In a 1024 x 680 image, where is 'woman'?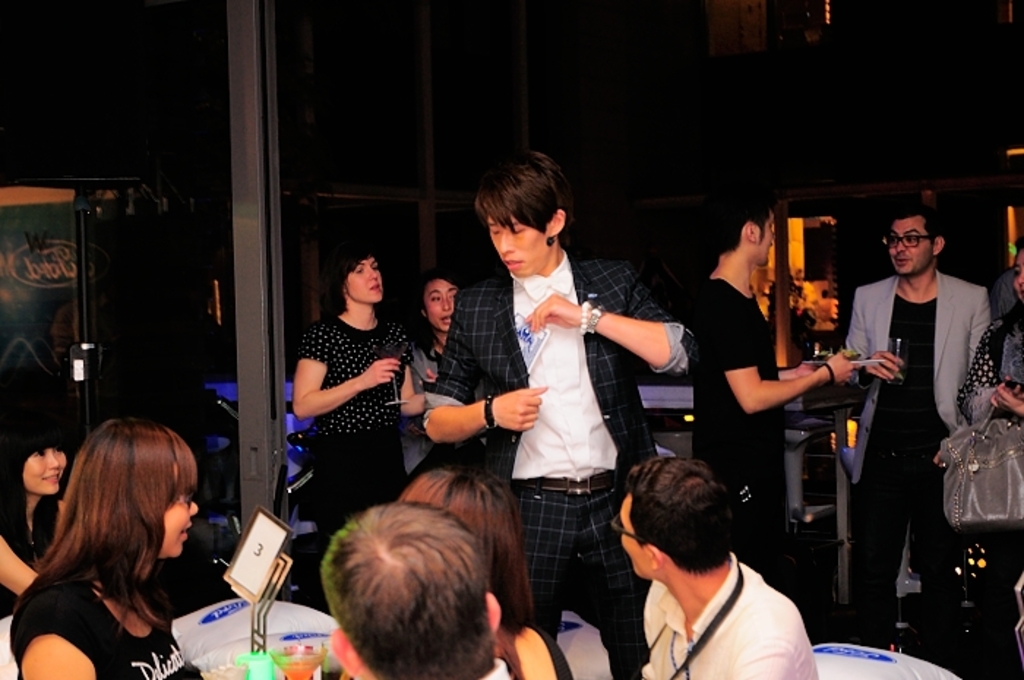
290,247,427,553.
